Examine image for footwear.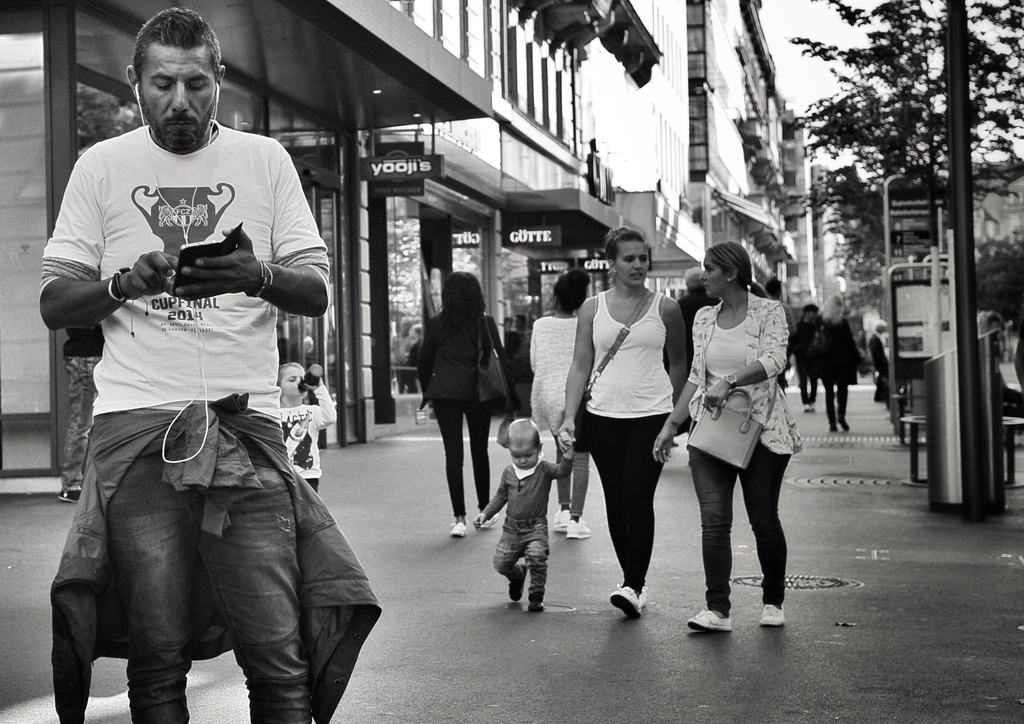
Examination result: 481/511/499/531.
